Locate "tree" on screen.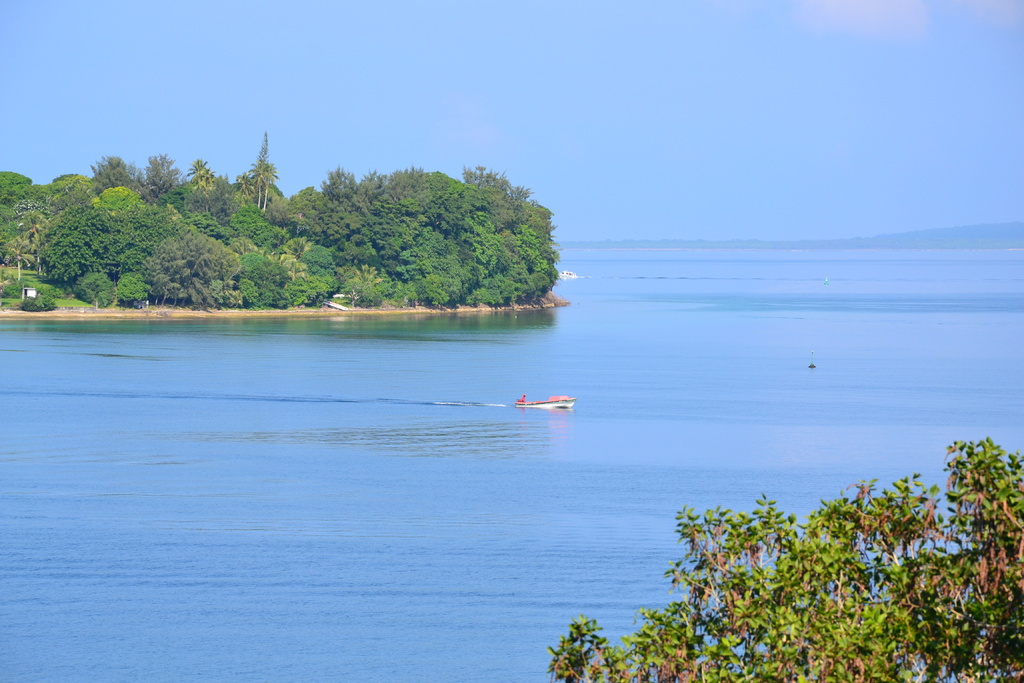
On screen at locate(120, 270, 150, 303).
